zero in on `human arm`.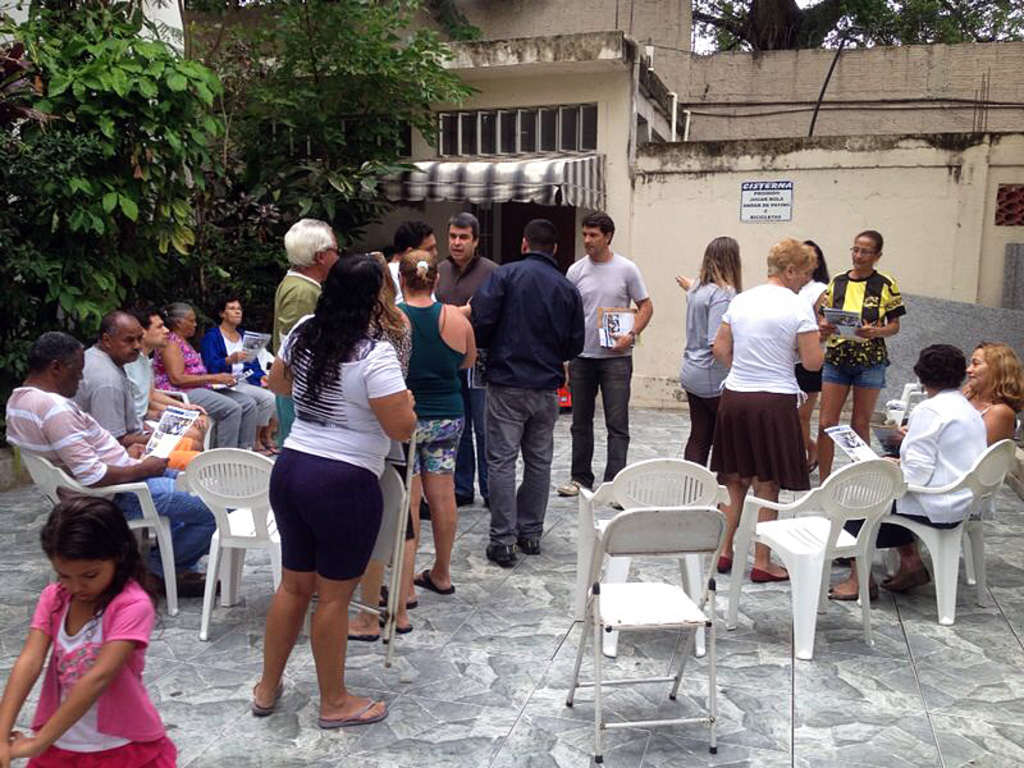
Zeroed in: {"x1": 93, "y1": 384, "x2": 148, "y2": 444}.
